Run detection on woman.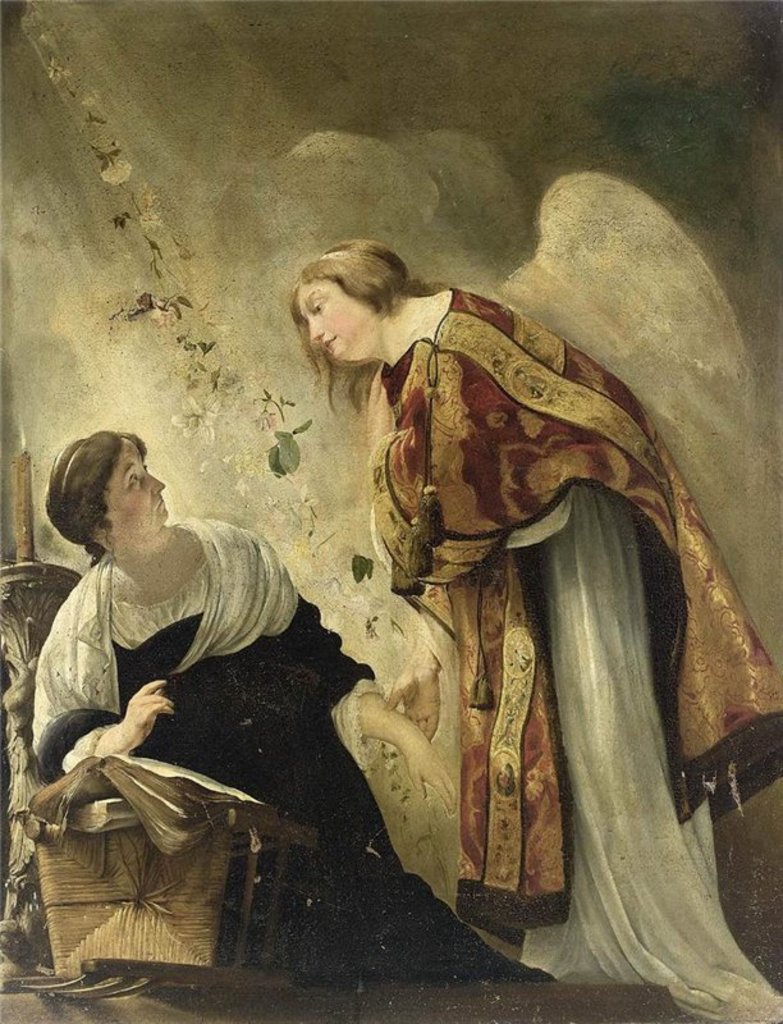
Result: (left=290, top=234, right=782, bottom=1023).
